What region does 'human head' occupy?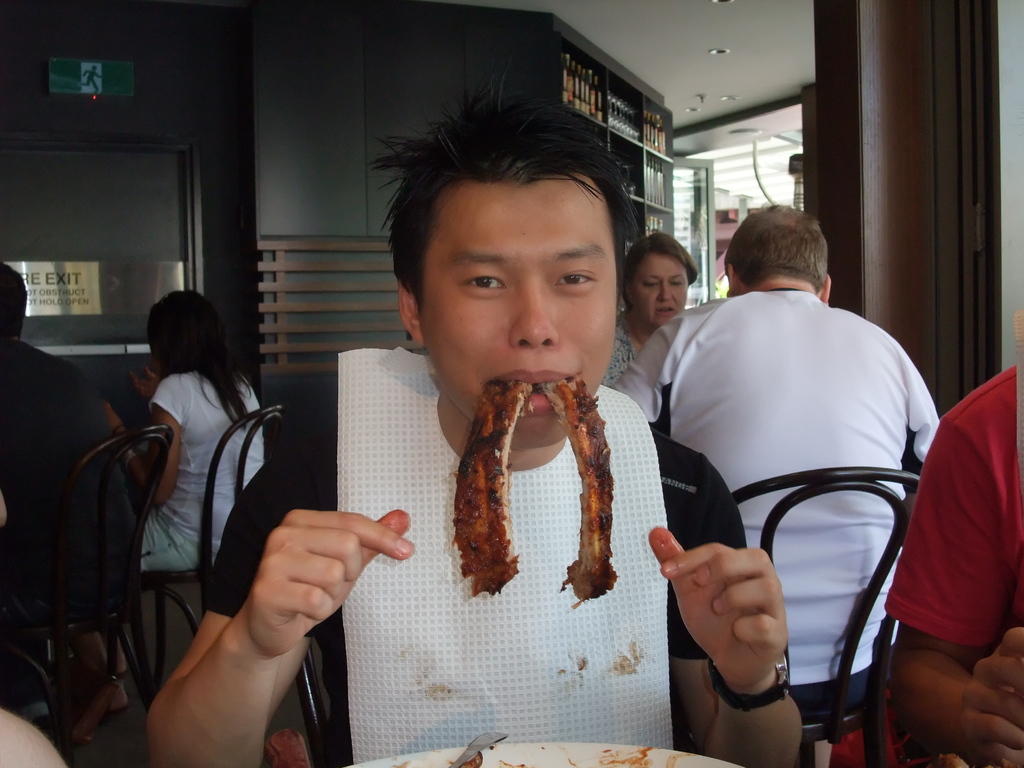
detection(622, 227, 699, 325).
